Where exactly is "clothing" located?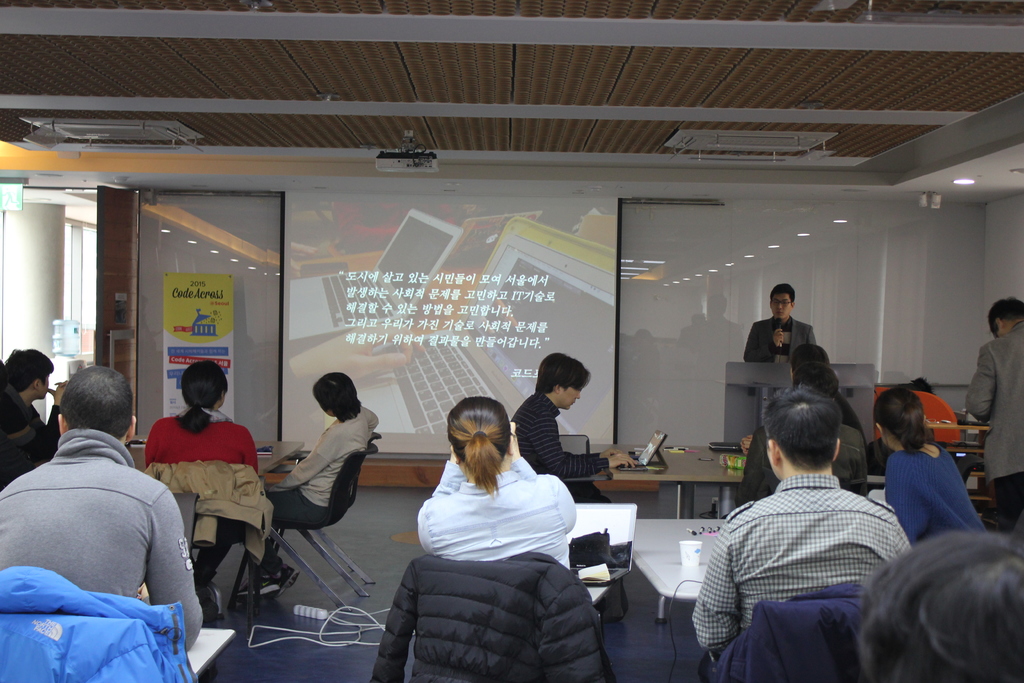
Its bounding box is (left=0, top=565, right=202, bottom=682).
